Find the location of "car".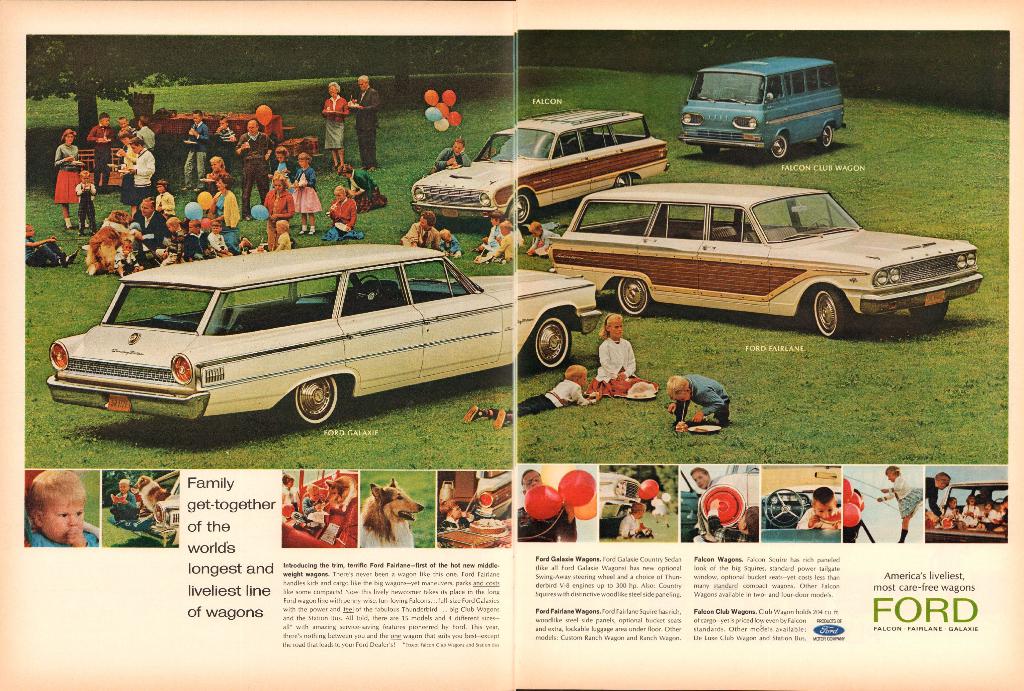
Location: (x1=47, y1=234, x2=605, y2=434).
